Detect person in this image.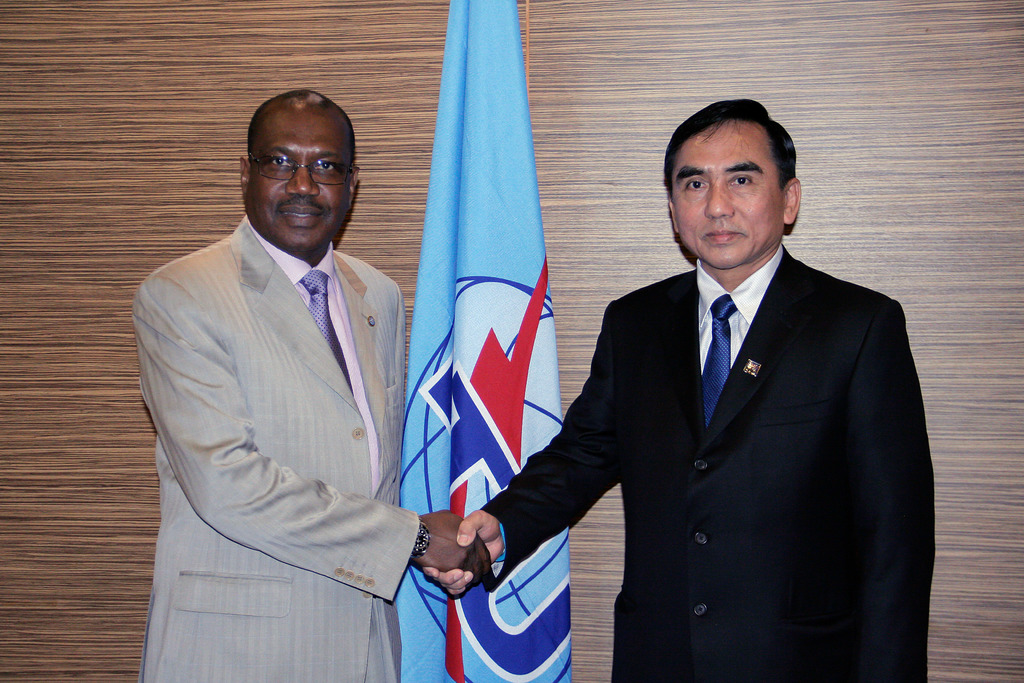
Detection: [x1=132, y1=88, x2=484, y2=682].
